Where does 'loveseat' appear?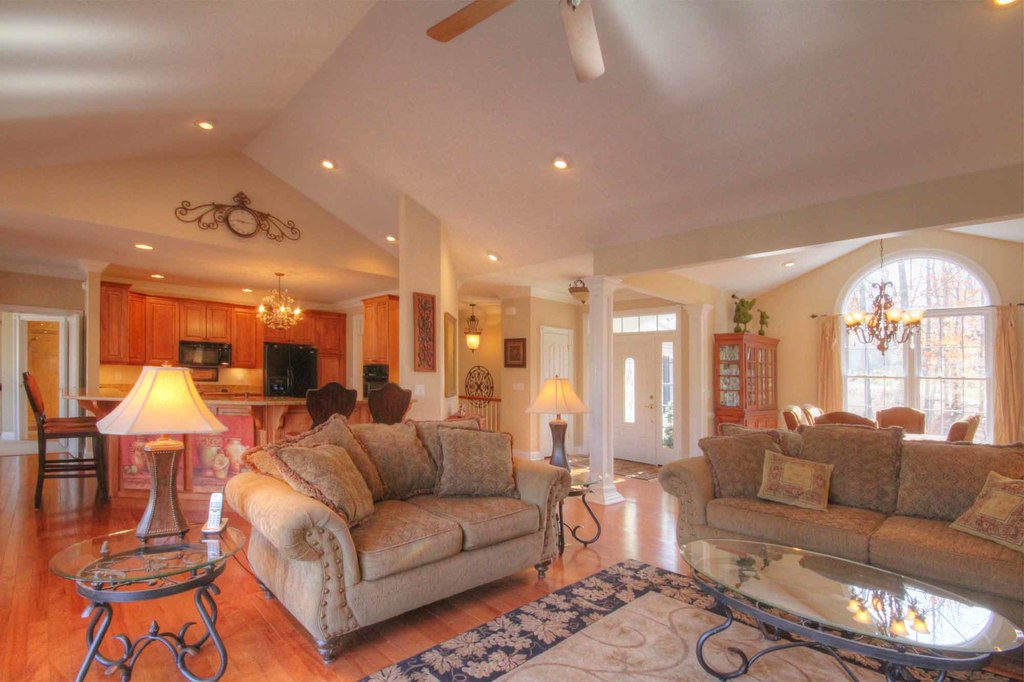
Appears at crop(221, 415, 560, 665).
